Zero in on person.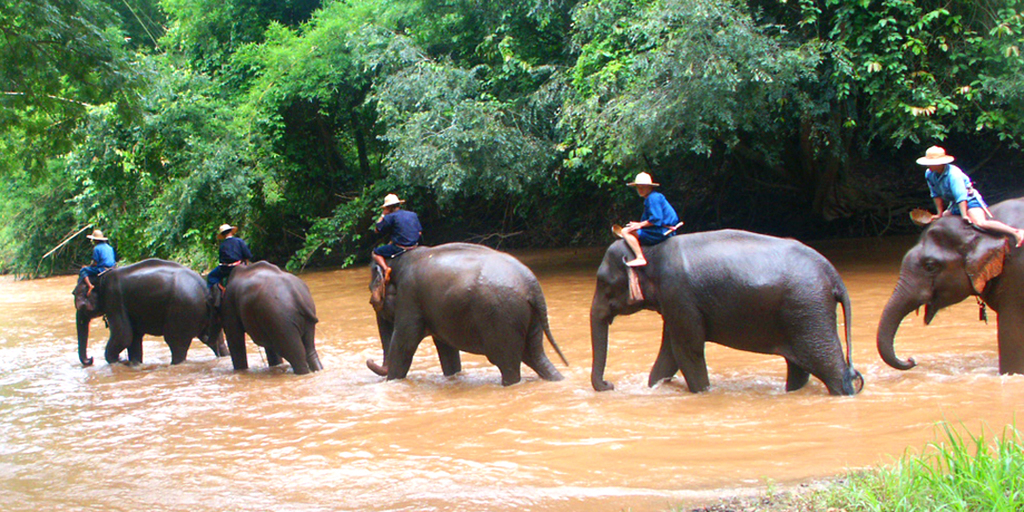
Zeroed in: detection(70, 228, 114, 292).
